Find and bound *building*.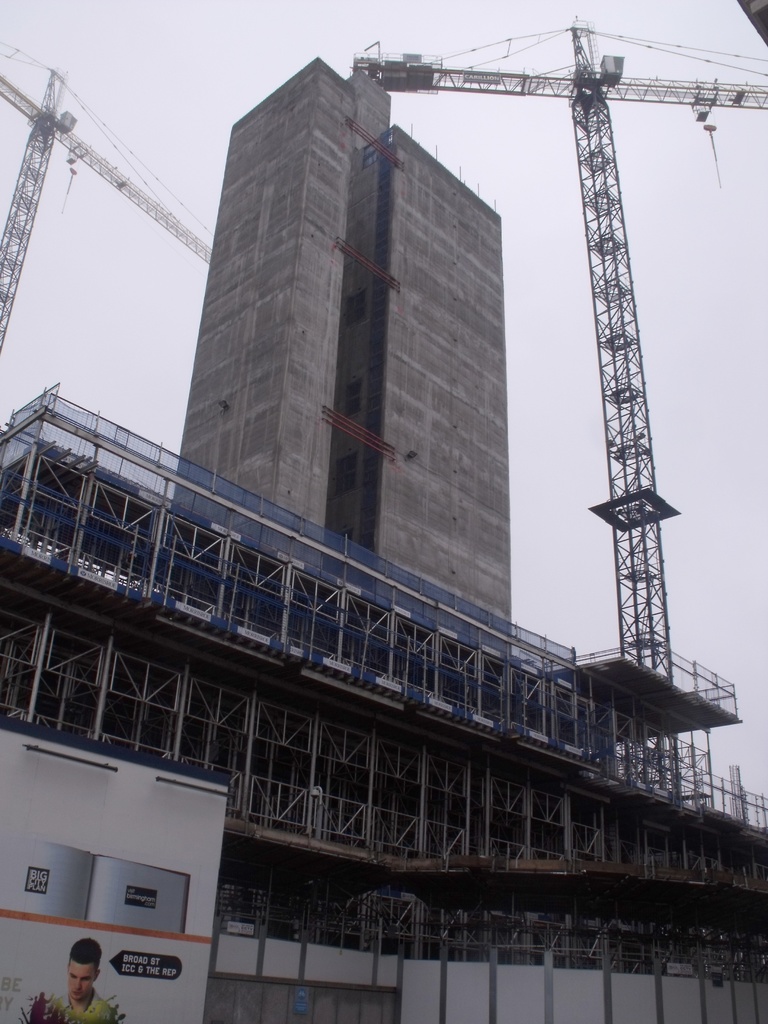
Bound: pyautogui.locateOnScreen(171, 56, 508, 615).
